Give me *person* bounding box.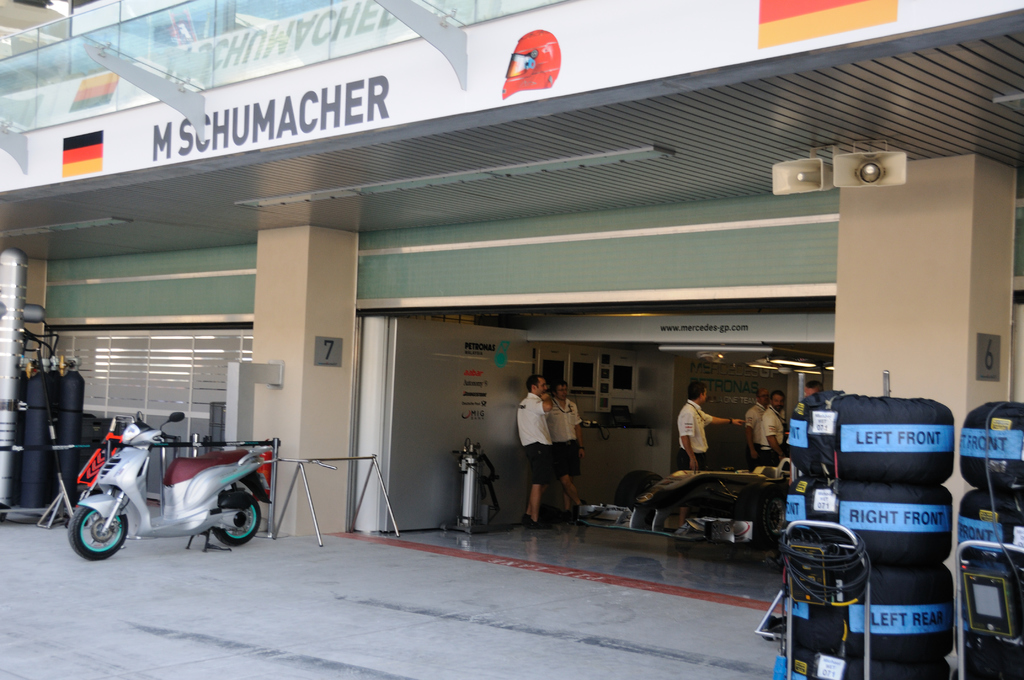
<box>516,376,550,527</box>.
